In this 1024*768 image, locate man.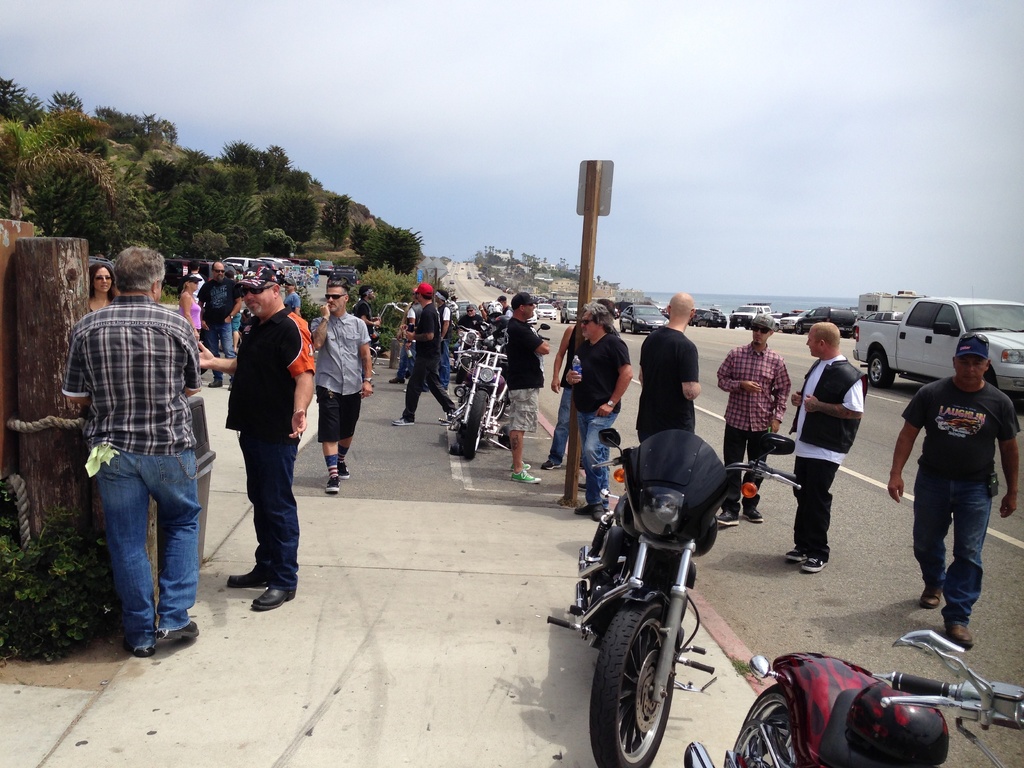
Bounding box: box=[194, 271, 316, 611].
